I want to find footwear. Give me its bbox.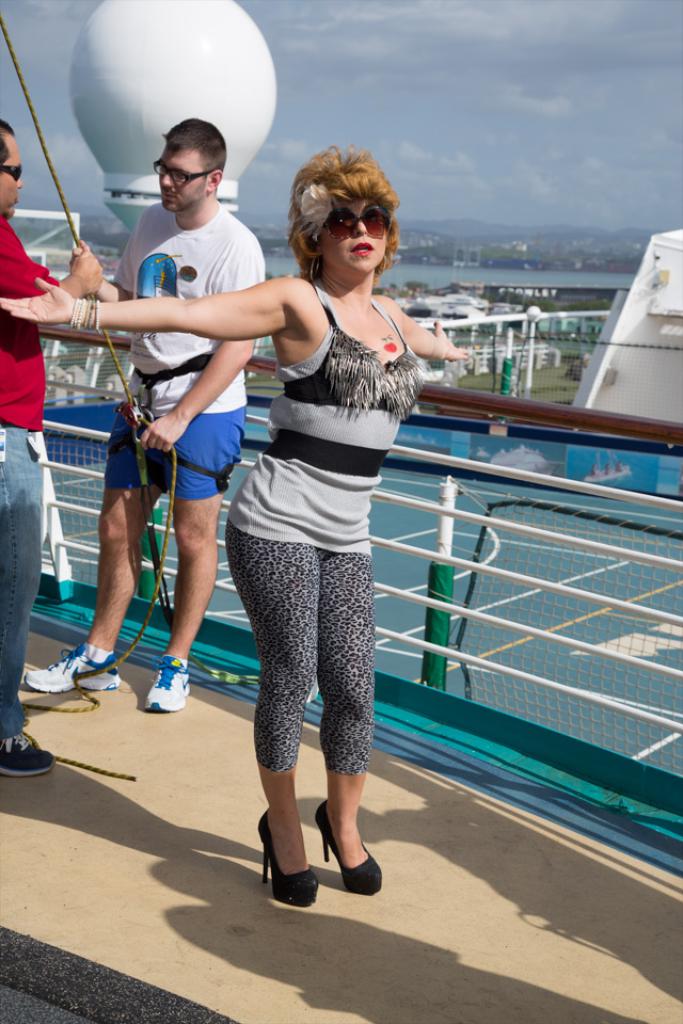
[left=19, top=641, right=121, bottom=694].
